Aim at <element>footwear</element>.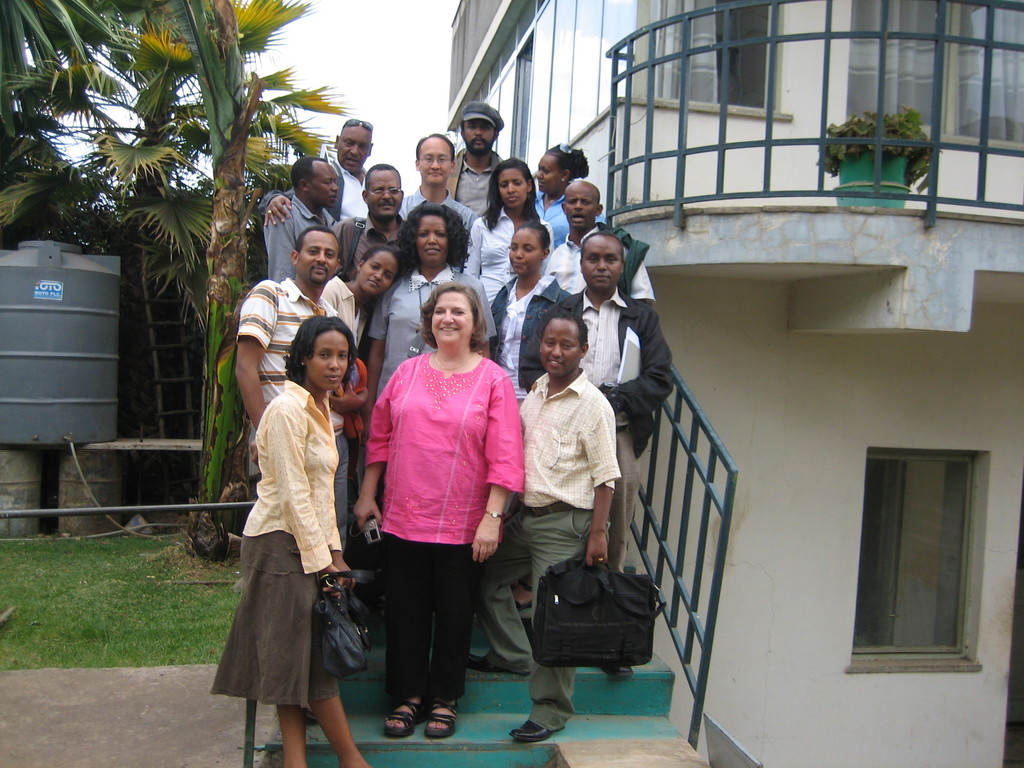
Aimed at (x1=509, y1=721, x2=566, y2=744).
